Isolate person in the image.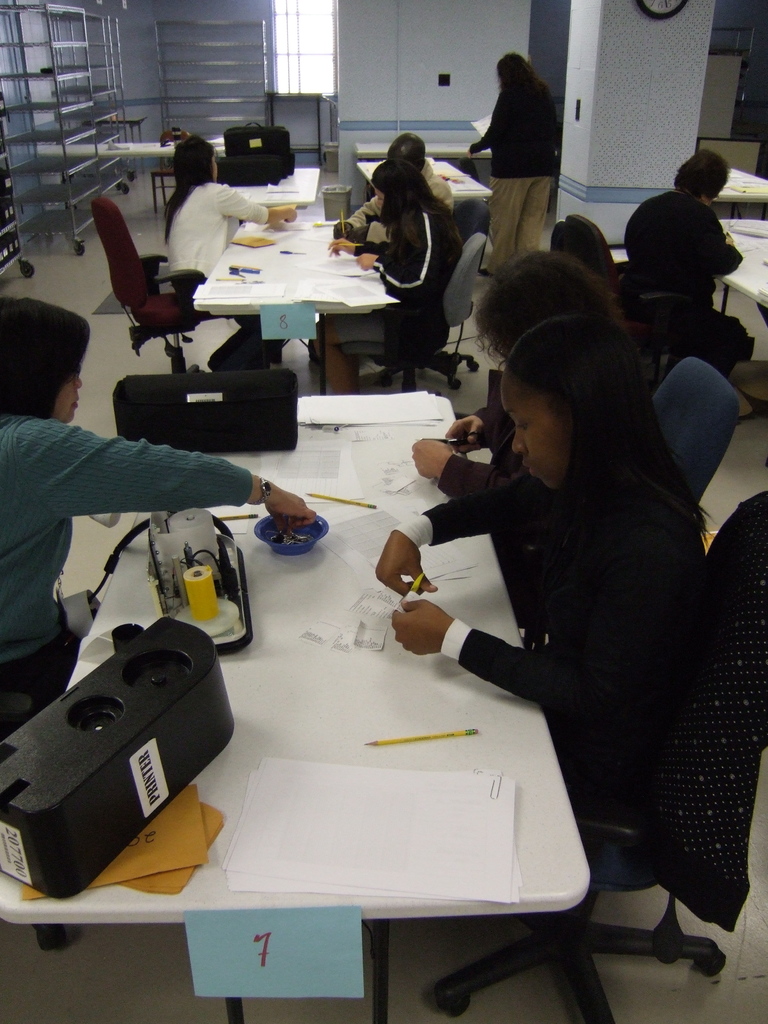
Isolated region: (x1=623, y1=153, x2=739, y2=371).
